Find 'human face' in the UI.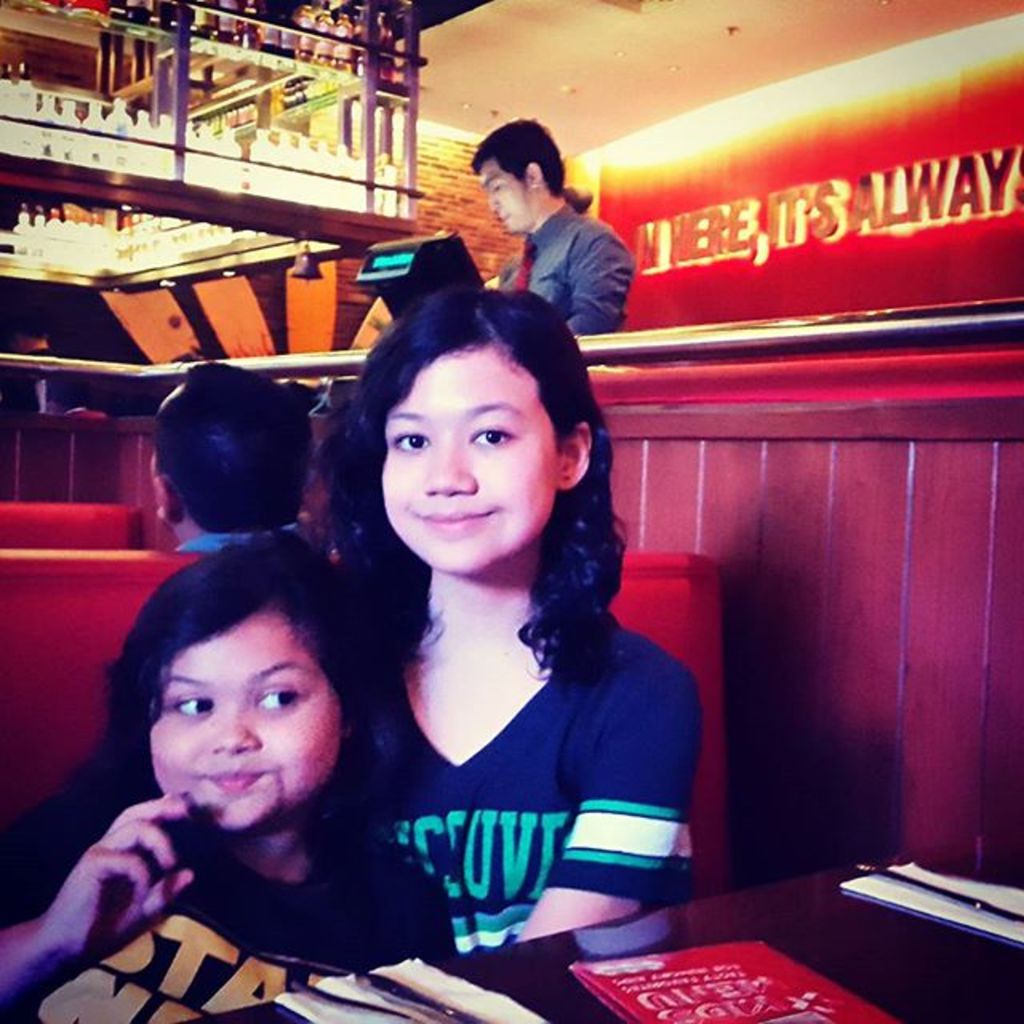
UI element at <region>149, 605, 342, 834</region>.
